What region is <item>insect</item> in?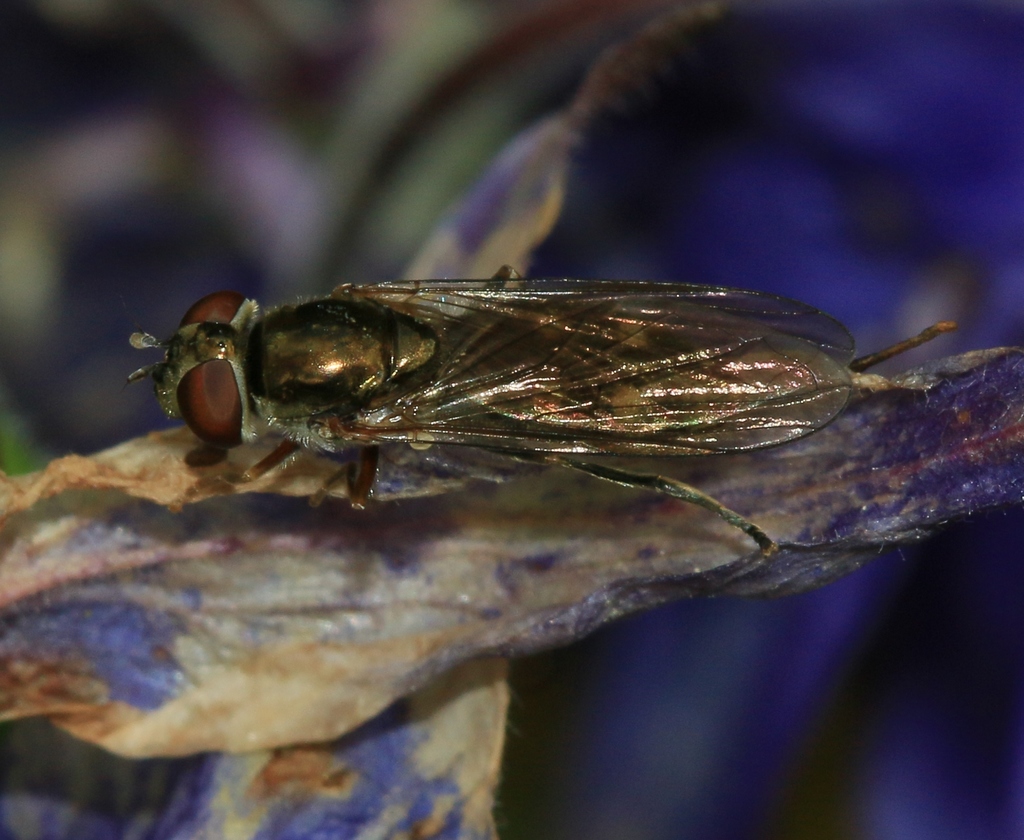
locate(116, 264, 964, 557).
